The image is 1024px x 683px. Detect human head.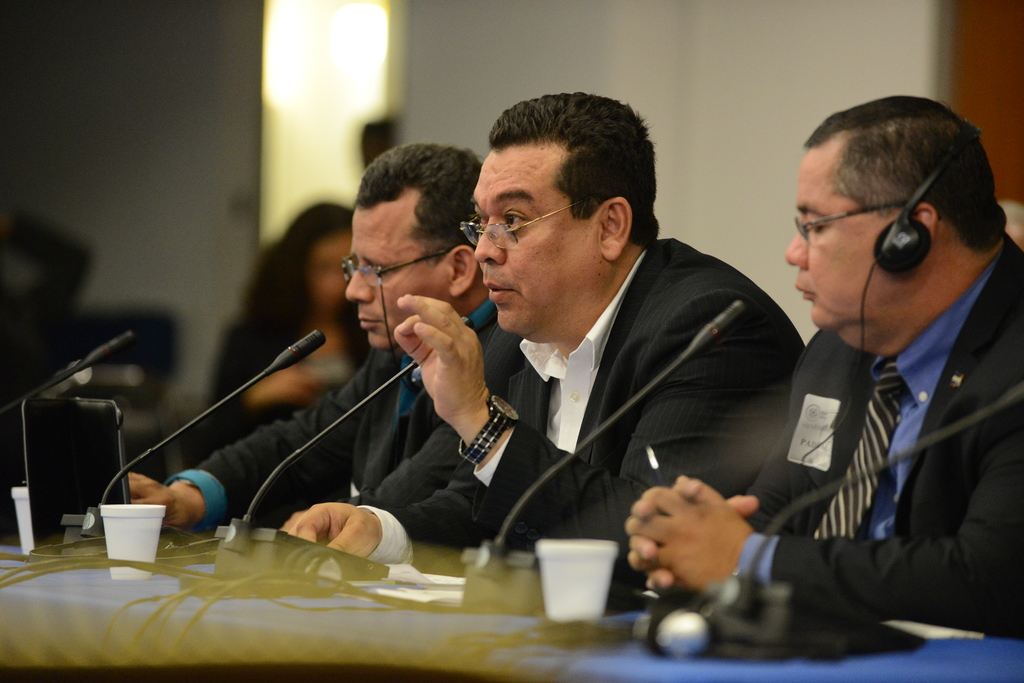
Detection: {"left": 349, "top": 141, "right": 484, "bottom": 351}.
